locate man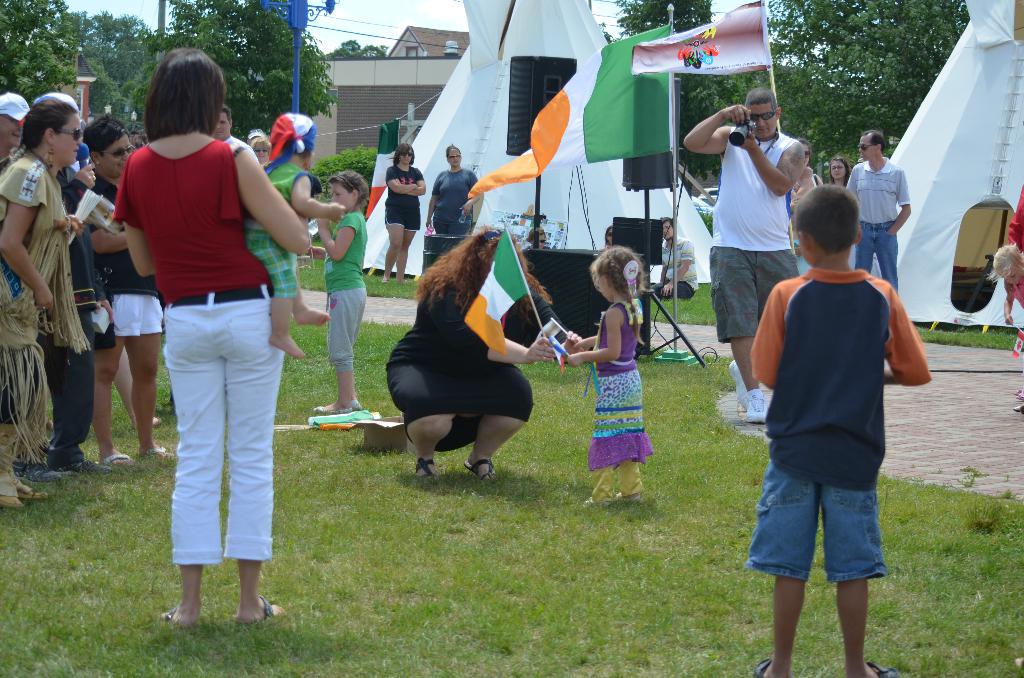
212,104,257,162
